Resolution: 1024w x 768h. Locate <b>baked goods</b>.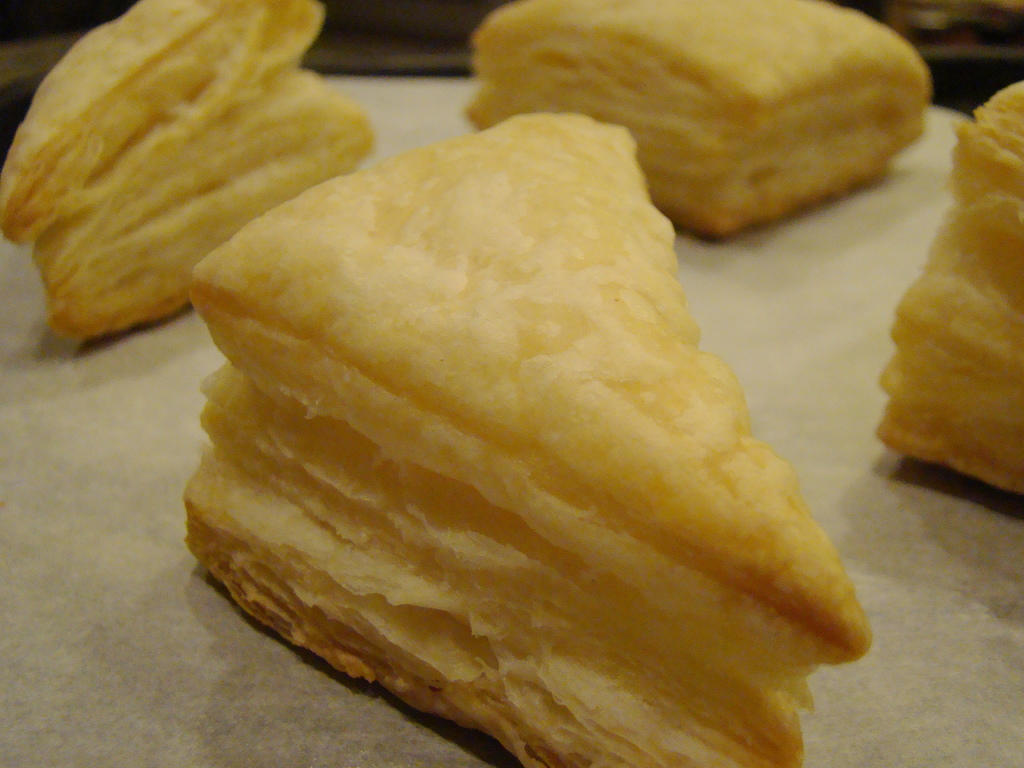
(left=183, top=109, right=874, bottom=767).
